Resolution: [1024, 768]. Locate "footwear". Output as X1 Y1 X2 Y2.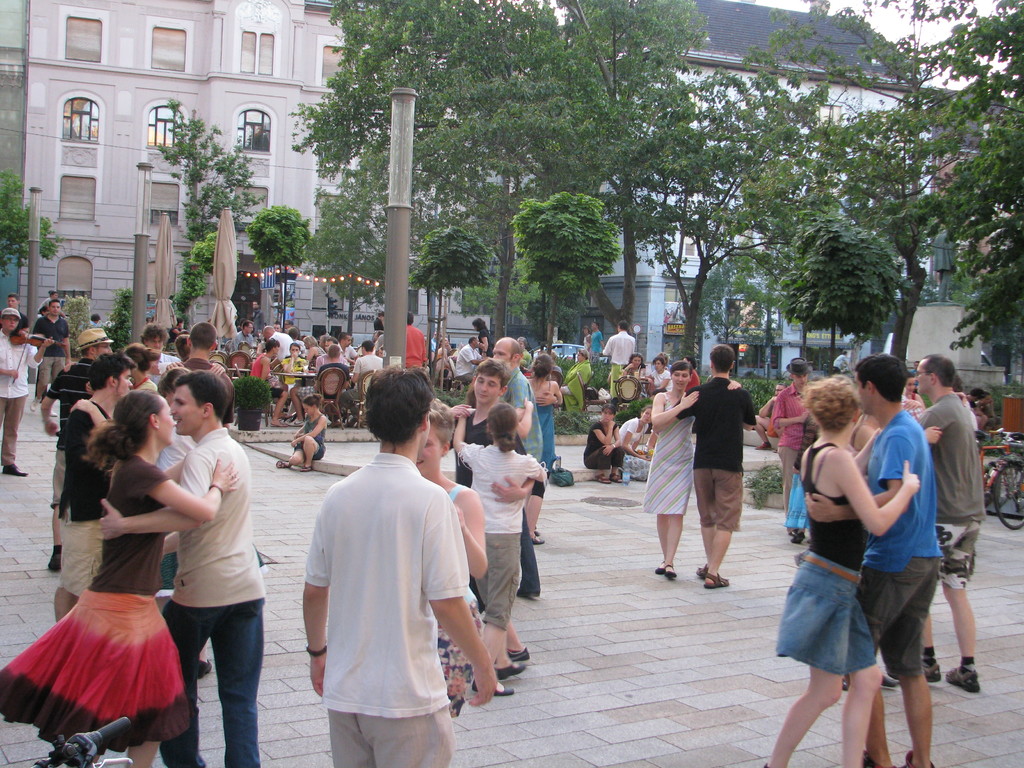
3 463 28 477.
